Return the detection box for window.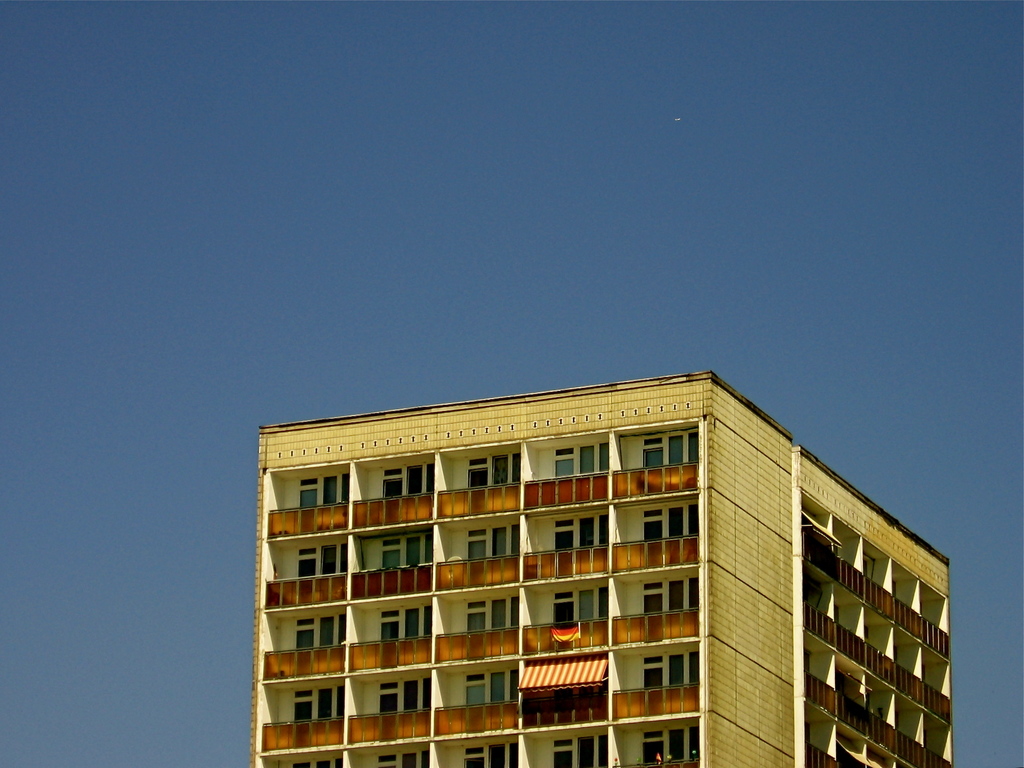
bbox=[335, 686, 345, 717].
